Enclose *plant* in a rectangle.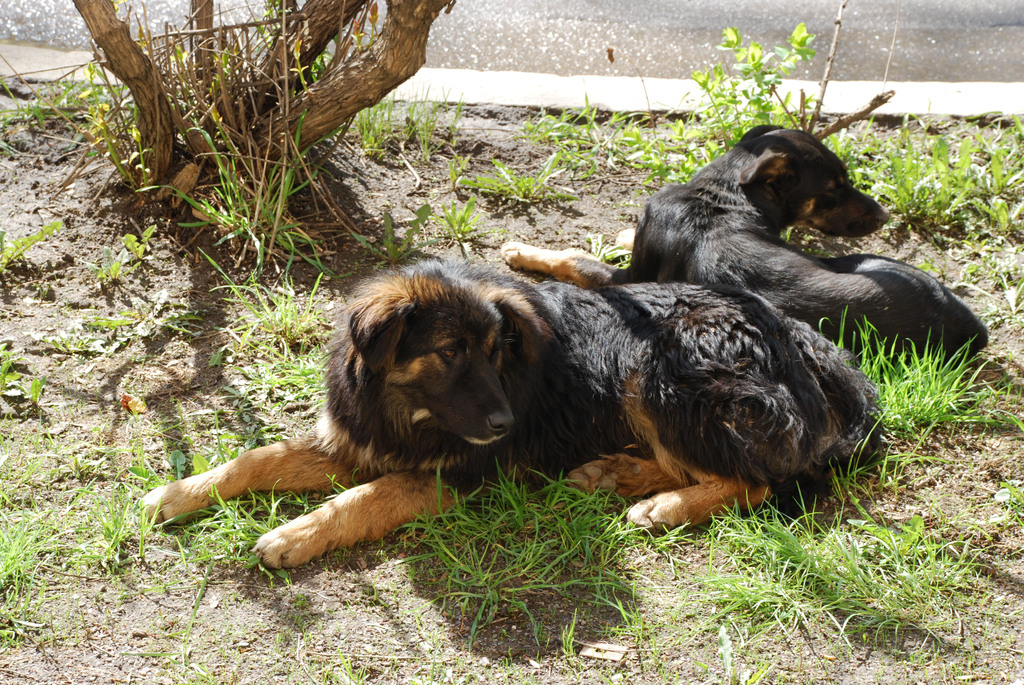
584:232:635:262.
